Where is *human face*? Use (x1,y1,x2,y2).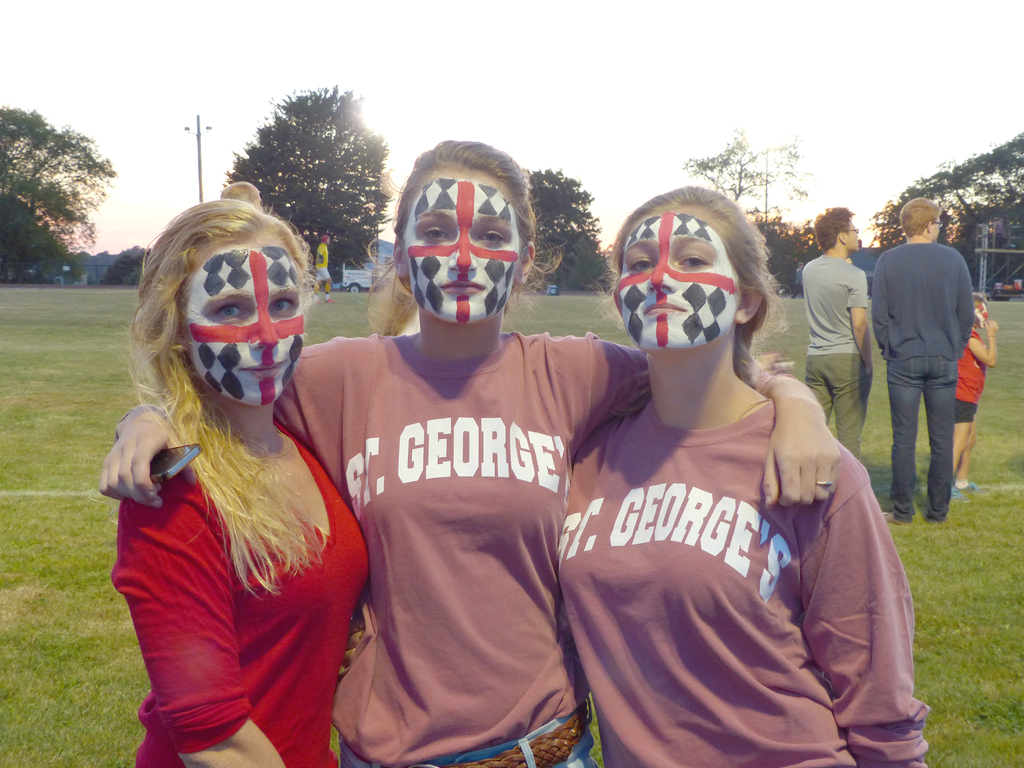
(620,204,746,349).
